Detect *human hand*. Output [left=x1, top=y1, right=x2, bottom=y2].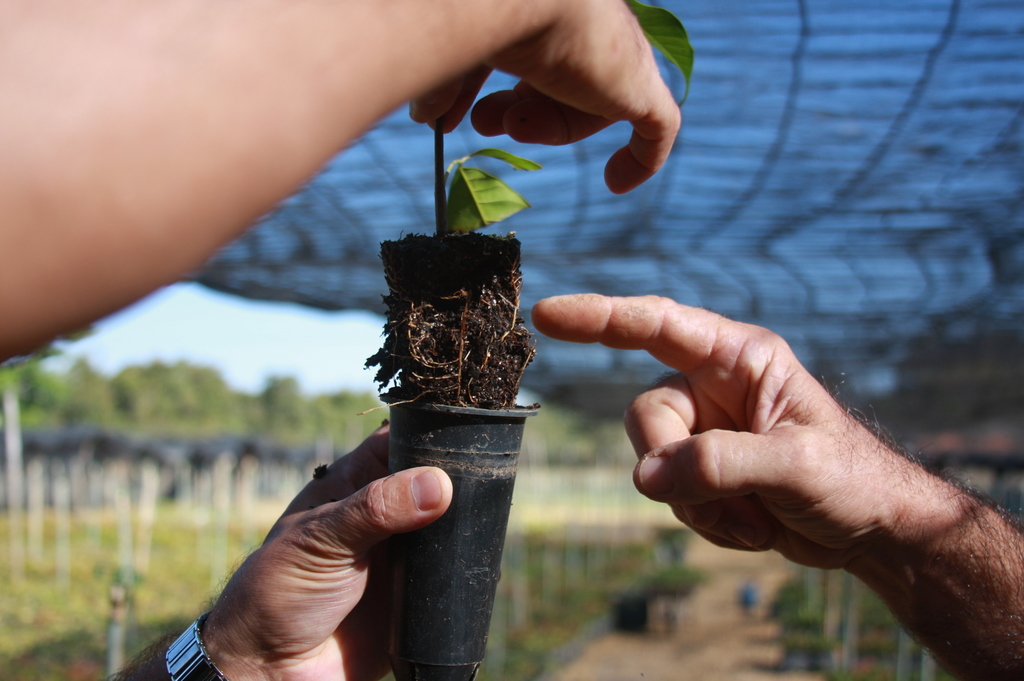
[left=408, top=0, right=683, bottom=197].
